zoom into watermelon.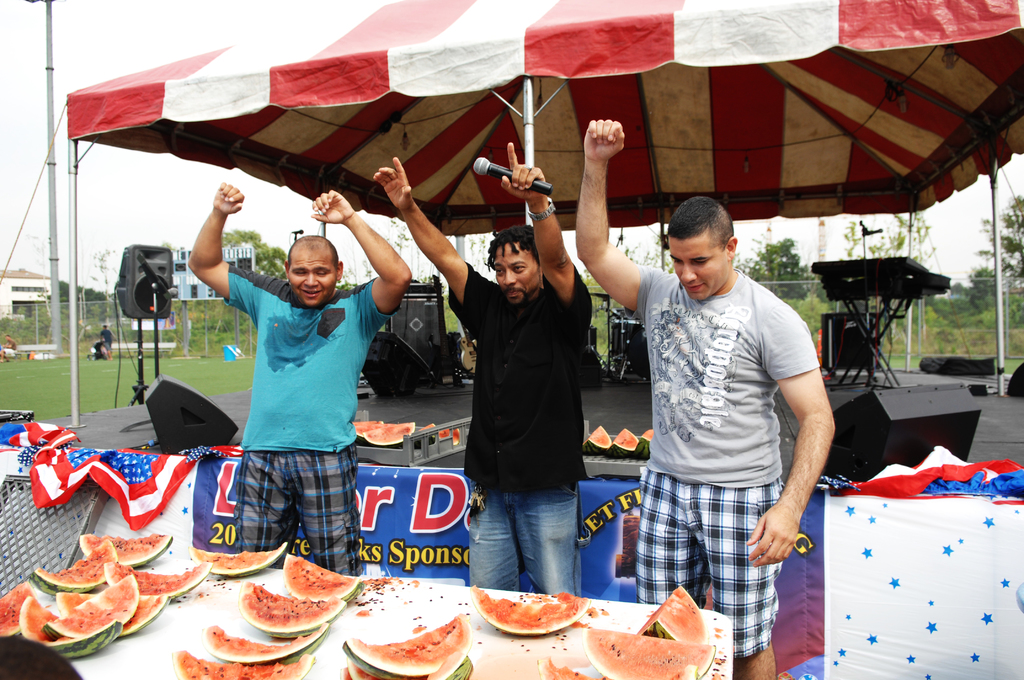
Zoom target: {"x1": 614, "y1": 426, "x2": 637, "y2": 455}.
